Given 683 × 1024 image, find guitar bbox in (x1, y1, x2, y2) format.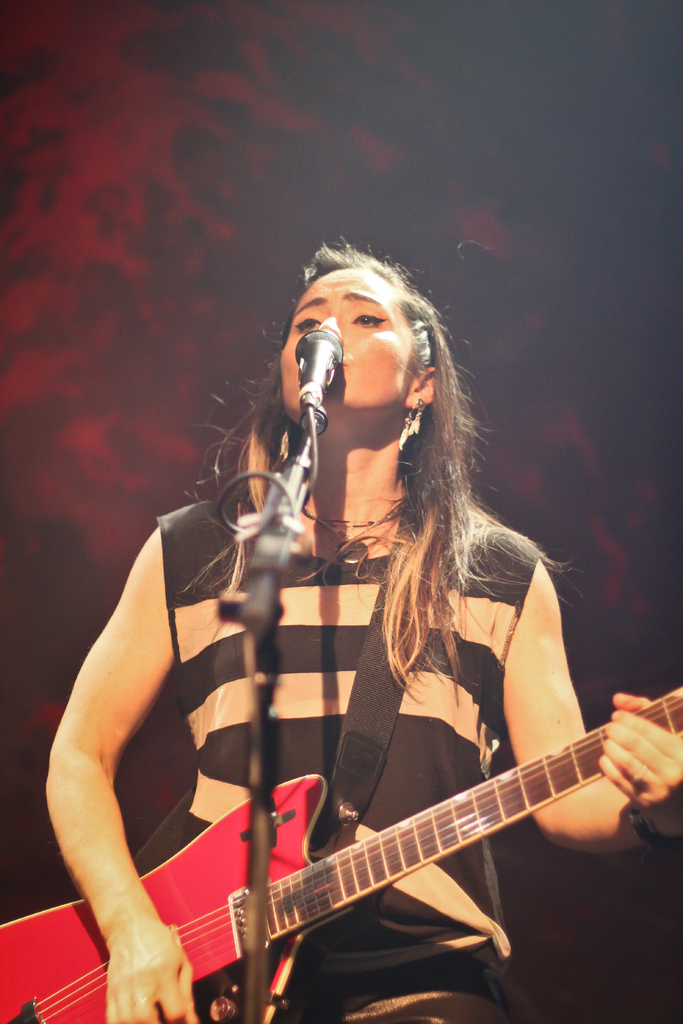
(96, 646, 682, 1023).
